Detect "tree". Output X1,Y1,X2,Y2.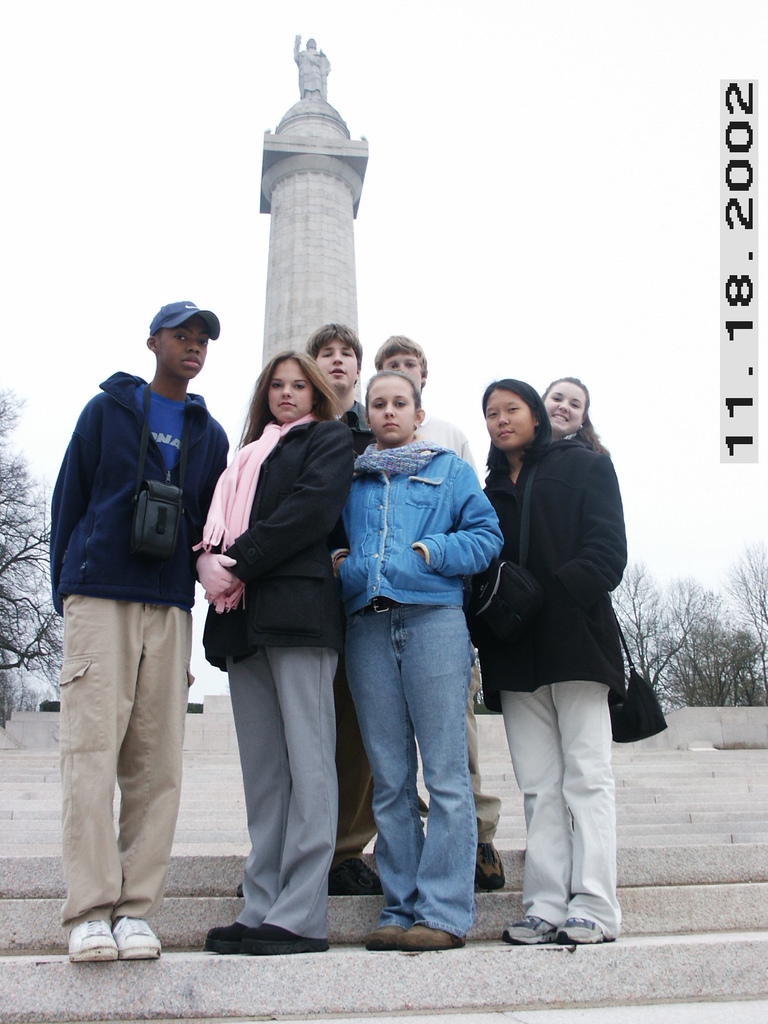
604,561,699,717.
